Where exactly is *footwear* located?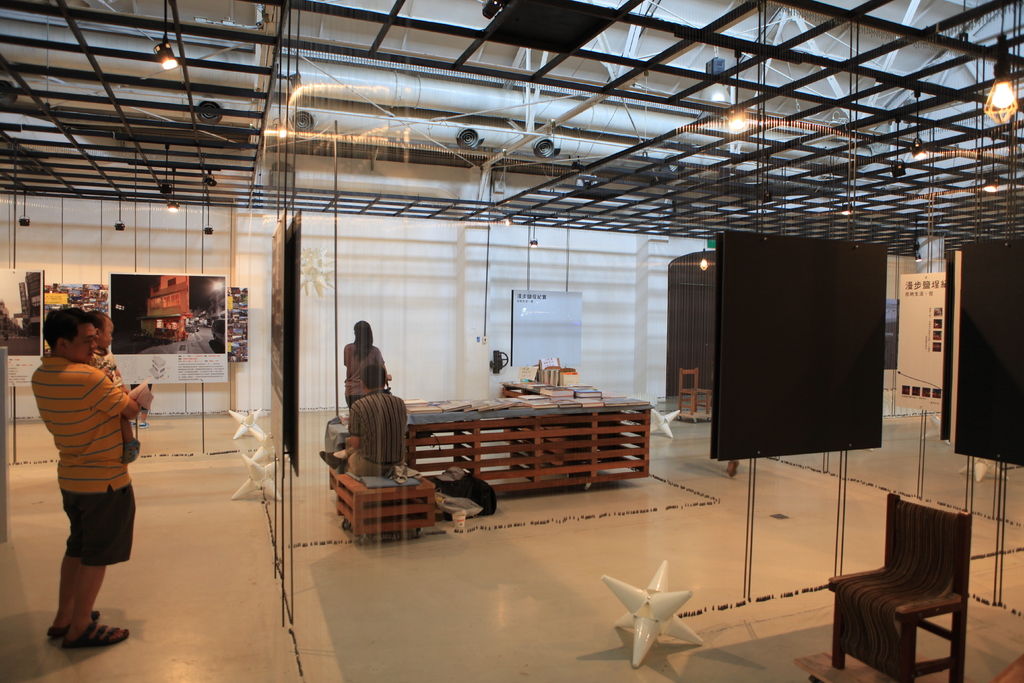
Its bounding box is 47,621,129,650.
